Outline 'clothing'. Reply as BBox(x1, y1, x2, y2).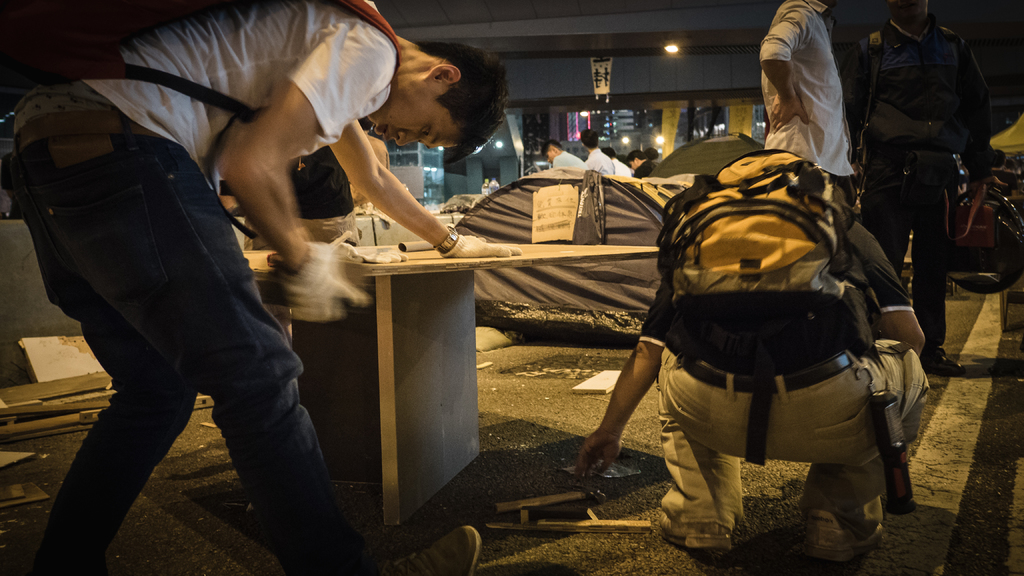
BBox(553, 149, 583, 170).
